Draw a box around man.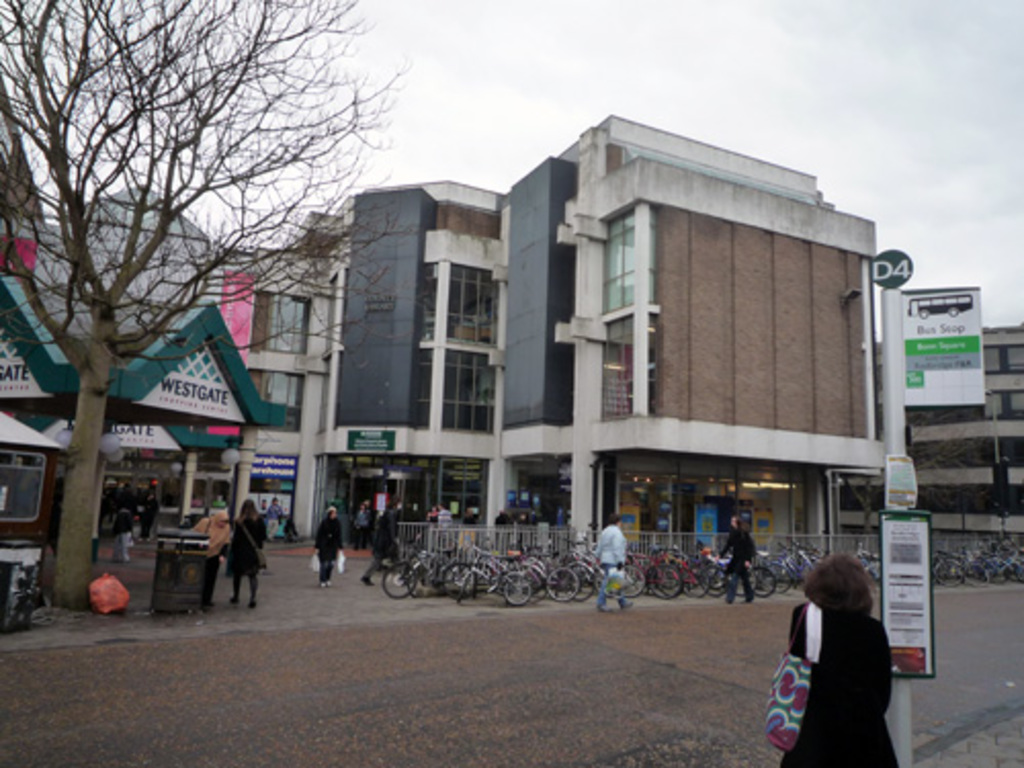
109/506/137/569.
